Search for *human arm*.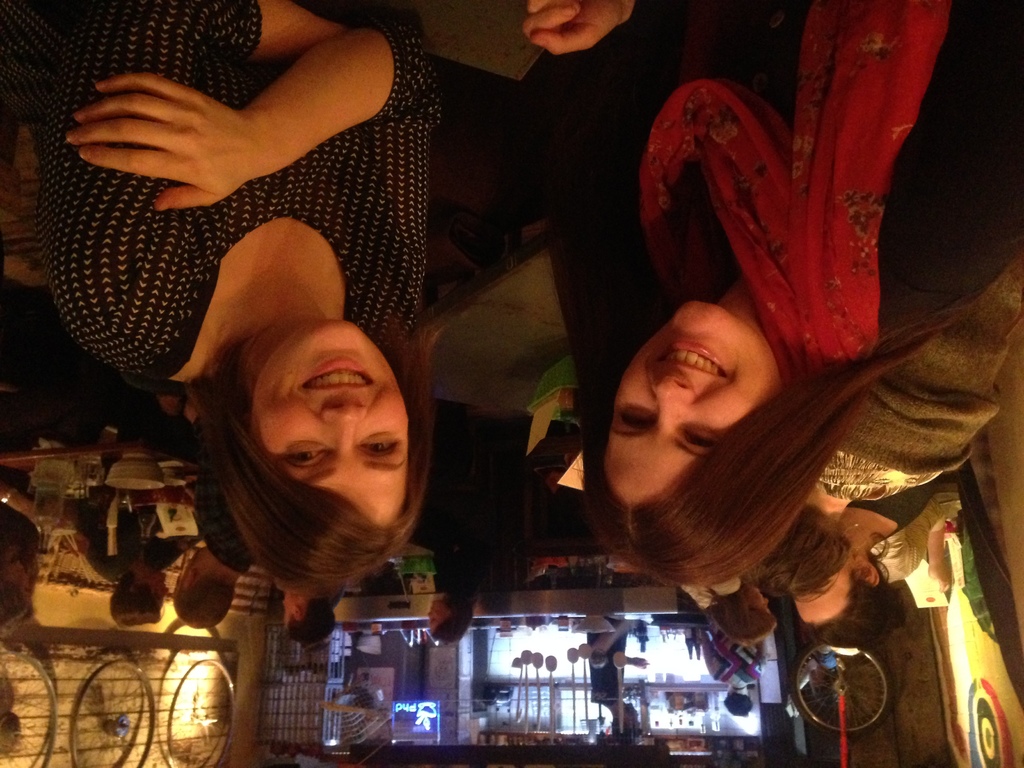
Found at (56, 1, 425, 384).
